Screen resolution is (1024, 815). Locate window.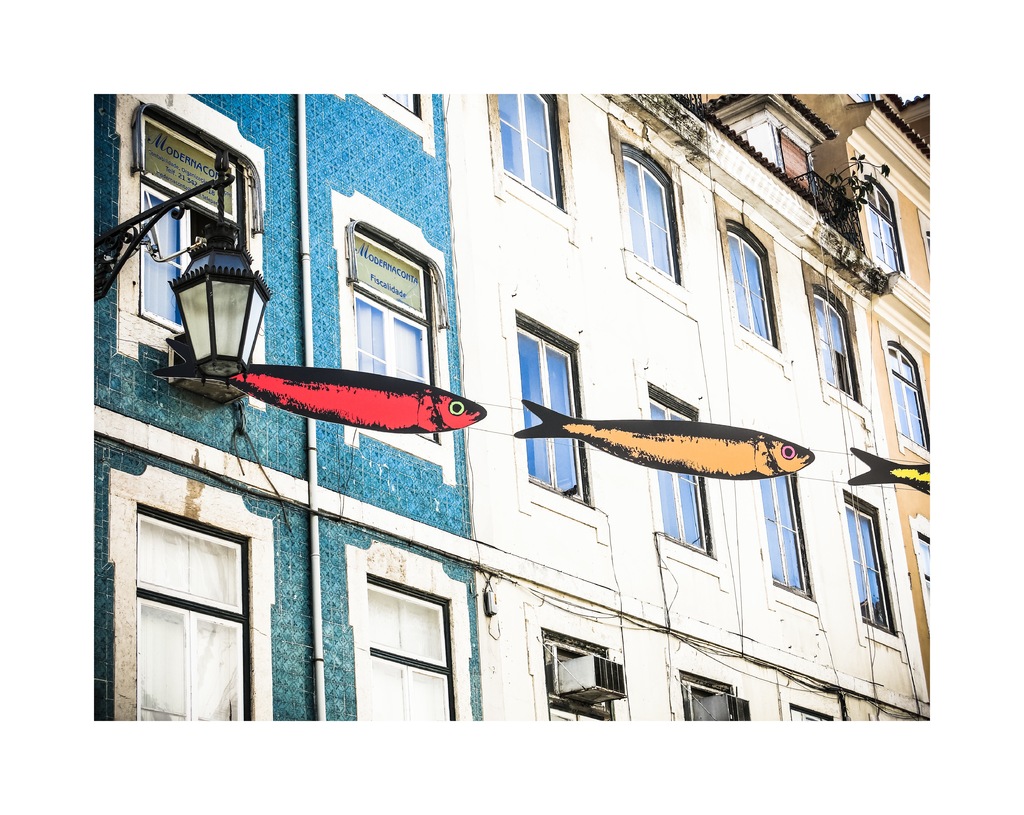
382 92 428 122.
